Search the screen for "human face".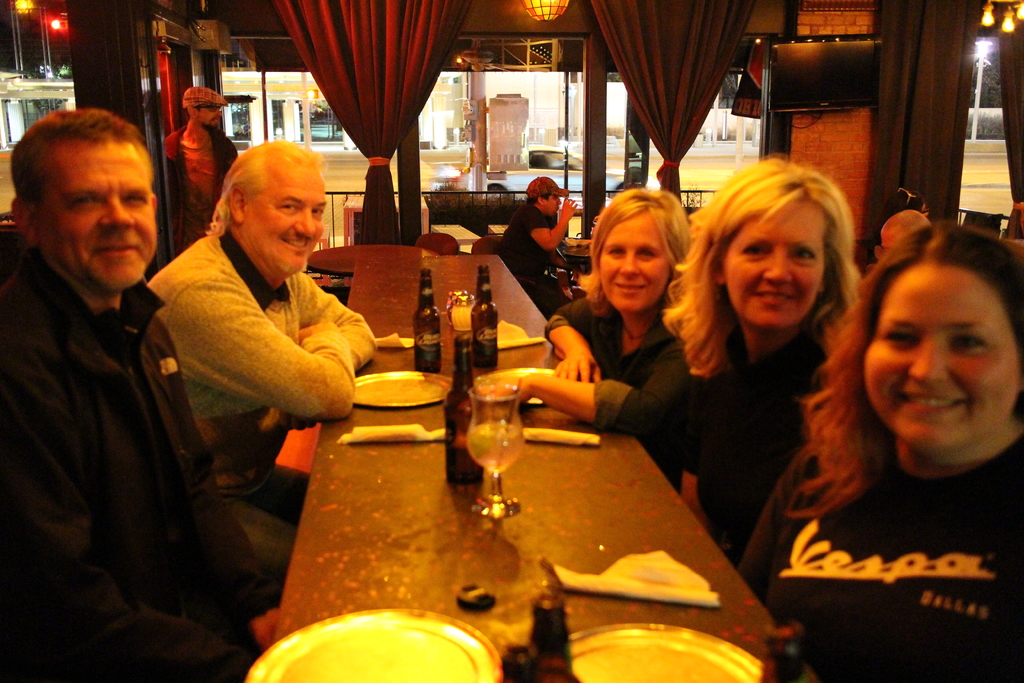
Found at detection(861, 269, 1023, 450).
